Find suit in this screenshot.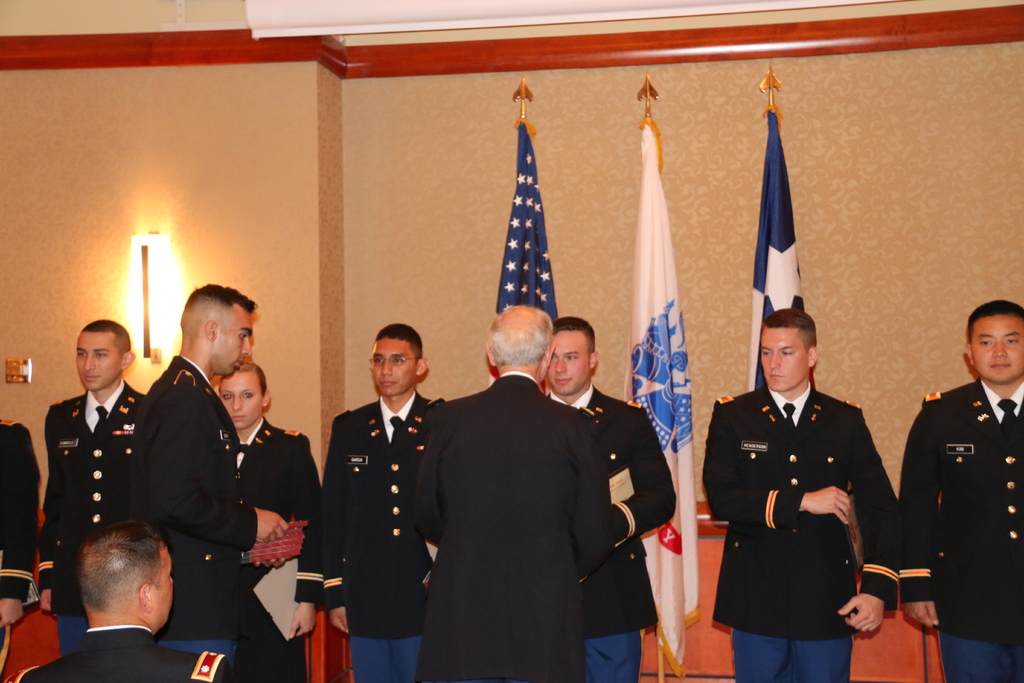
The bounding box for suit is (410, 374, 617, 682).
